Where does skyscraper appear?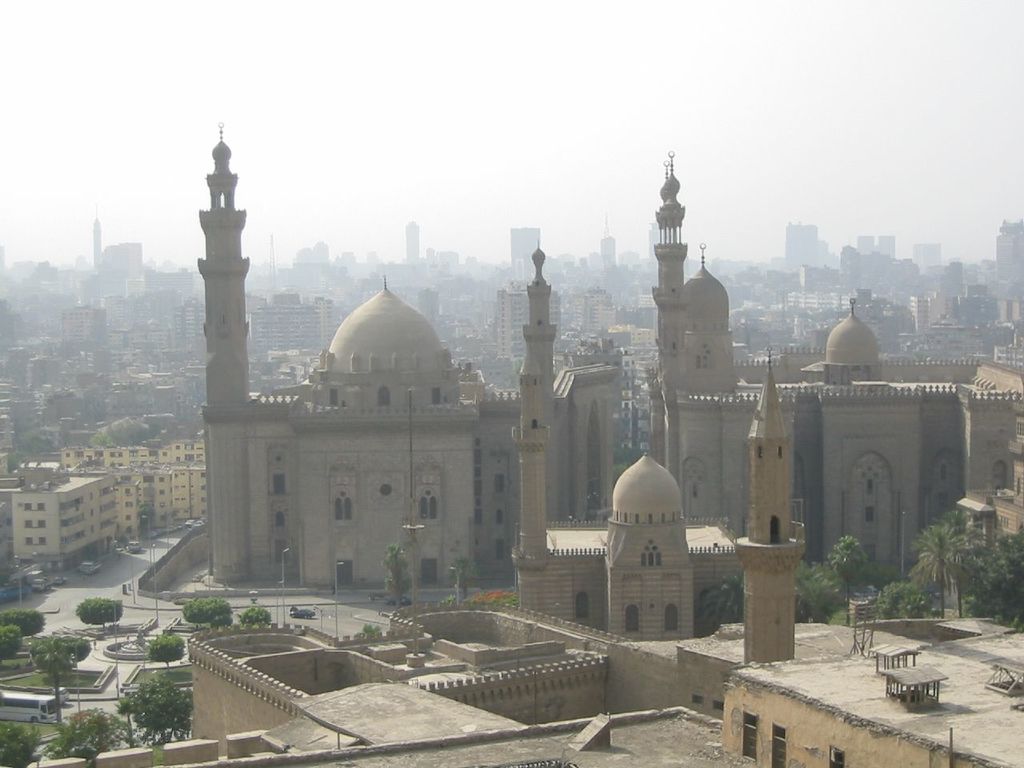
Appears at box(492, 295, 562, 364).
